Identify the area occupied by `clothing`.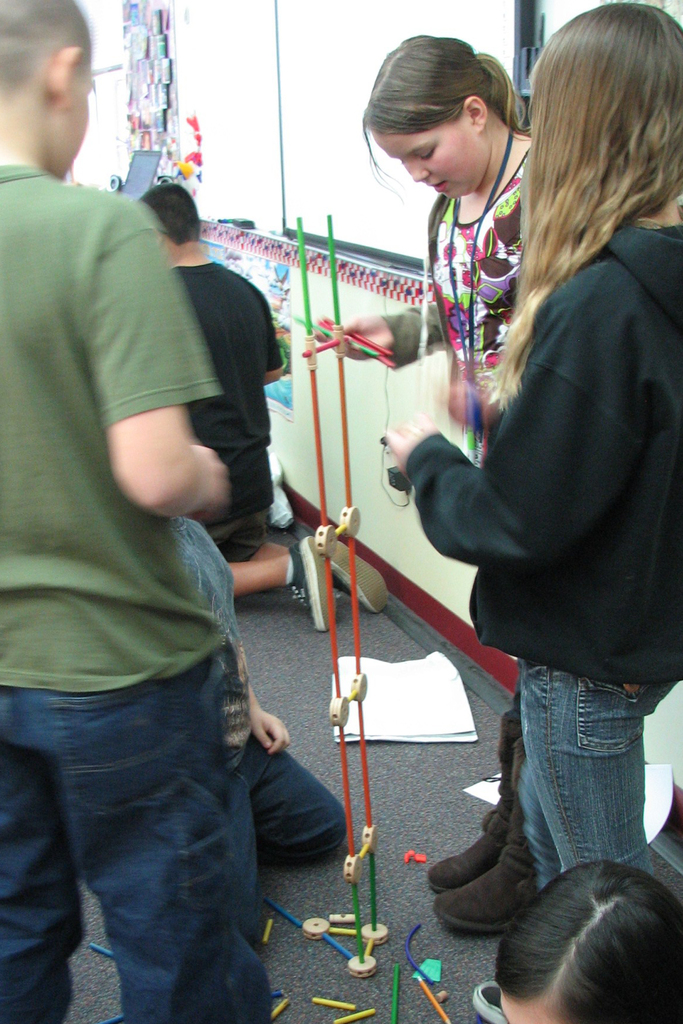
Area: box(174, 519, 352, 944).
